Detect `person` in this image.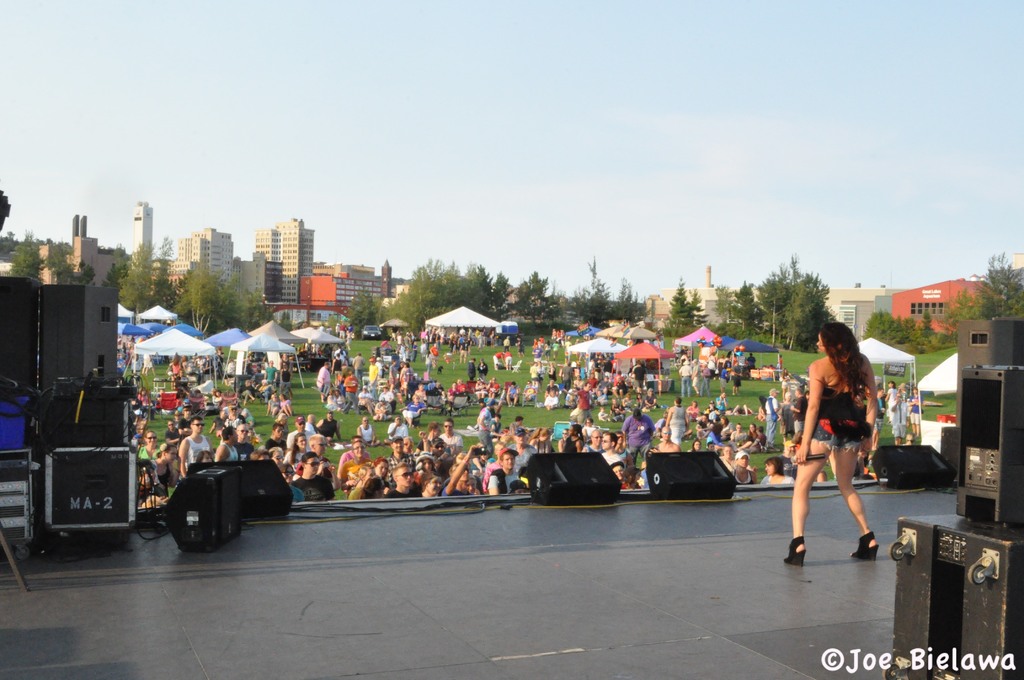
Detection: 477:359:488:377.
